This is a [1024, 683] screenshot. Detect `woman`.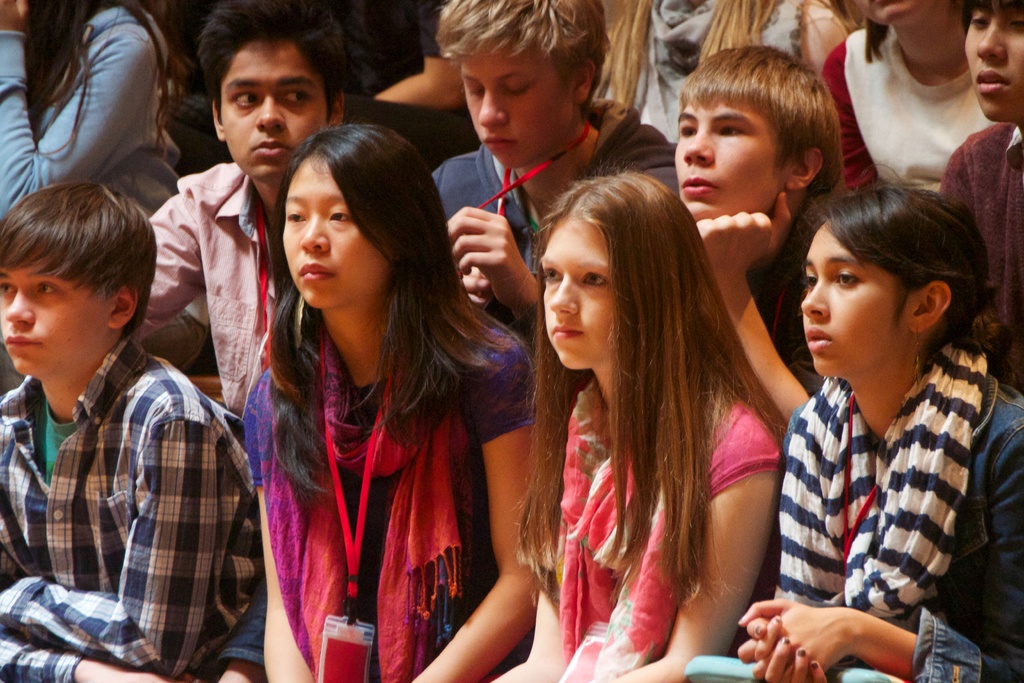
508/171/796/682.
